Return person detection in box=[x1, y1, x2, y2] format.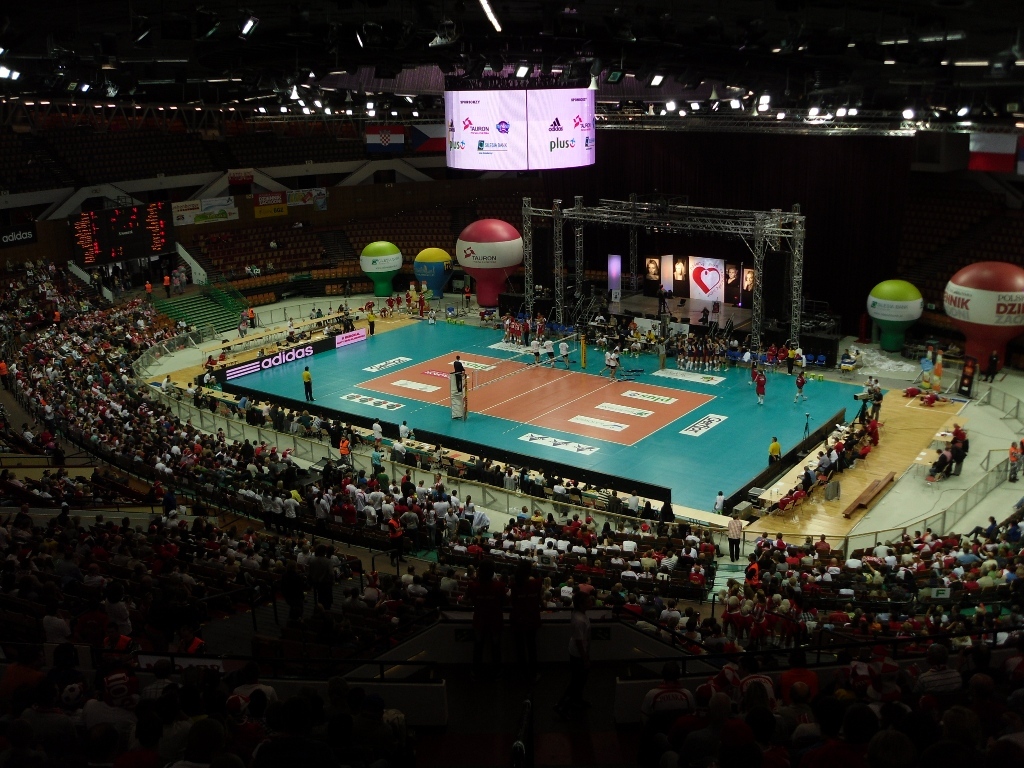
box=[557, 482, 562, 494].
